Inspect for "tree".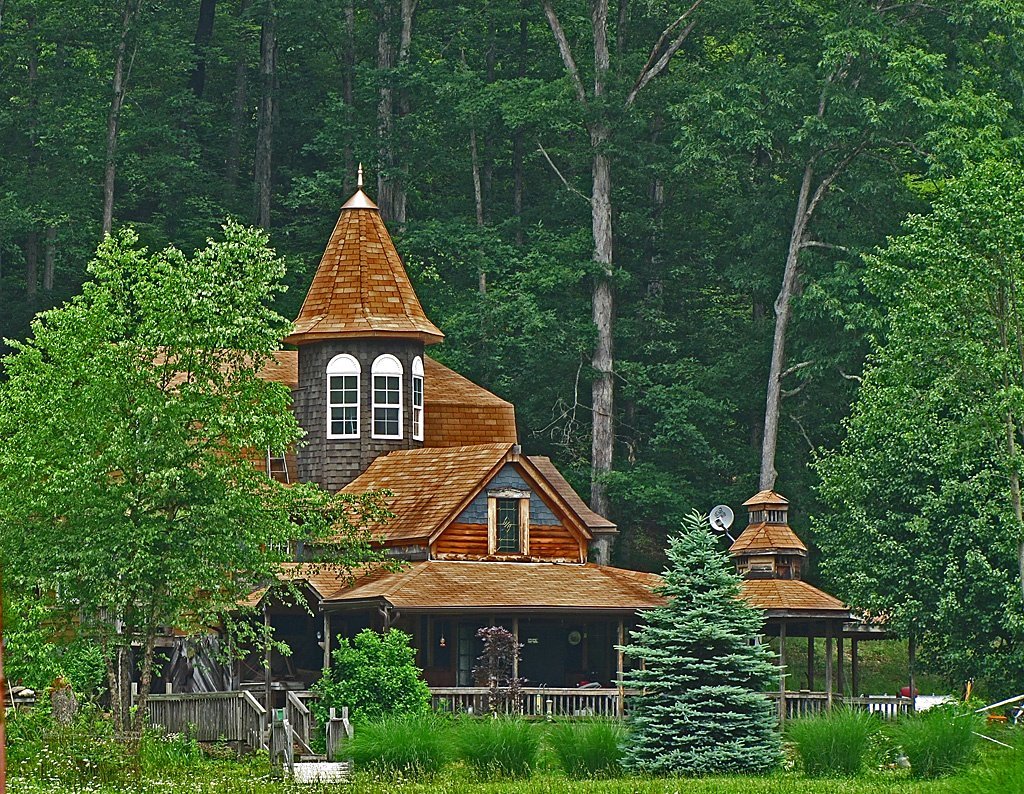
Inspection: {"left": 0, "top": 217, "right": 416, "bottom": 784}.
